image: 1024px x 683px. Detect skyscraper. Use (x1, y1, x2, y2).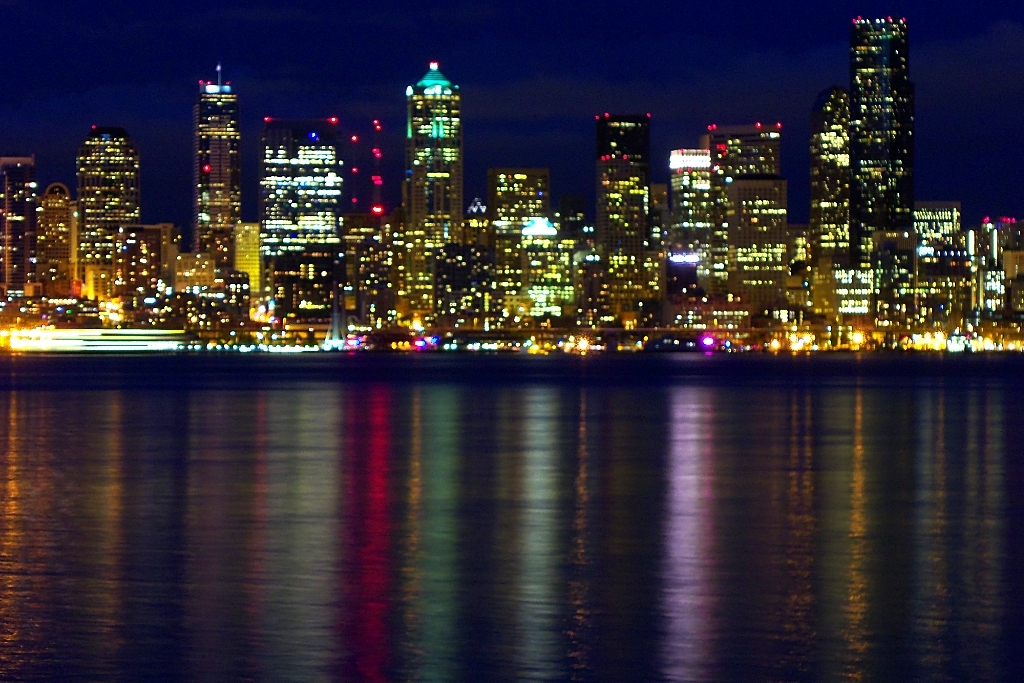
(196, 66, 244, 278).
